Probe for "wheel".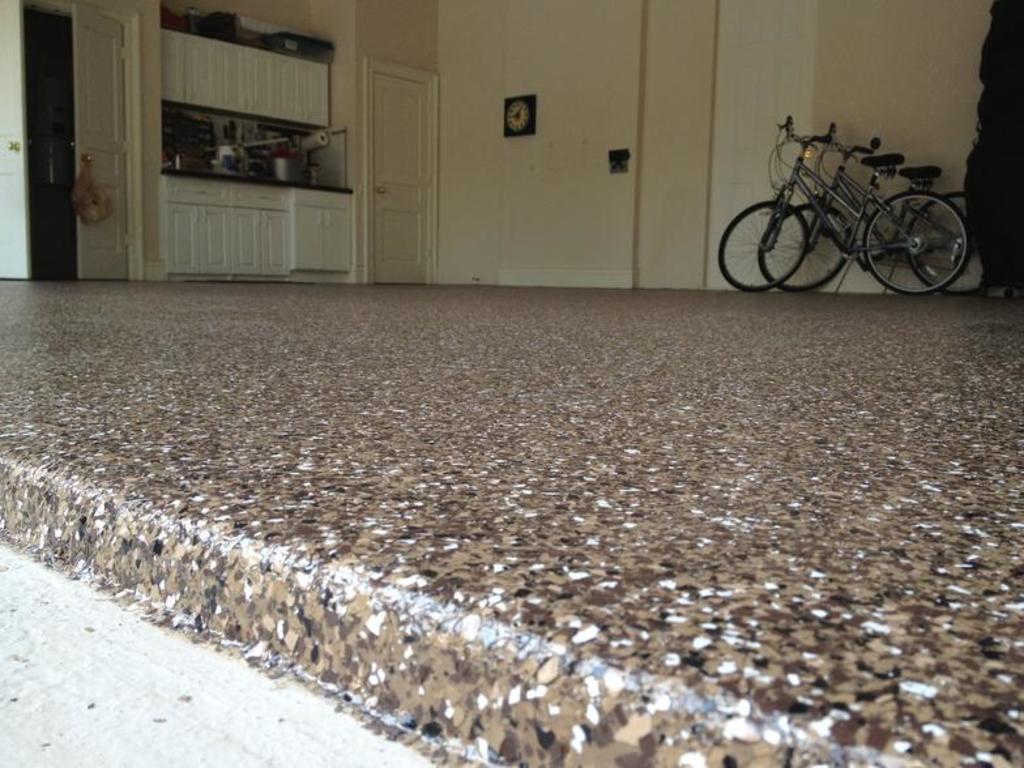
Probe result: pyautogui.locateOnScreen(756, 202, 854, 291).
